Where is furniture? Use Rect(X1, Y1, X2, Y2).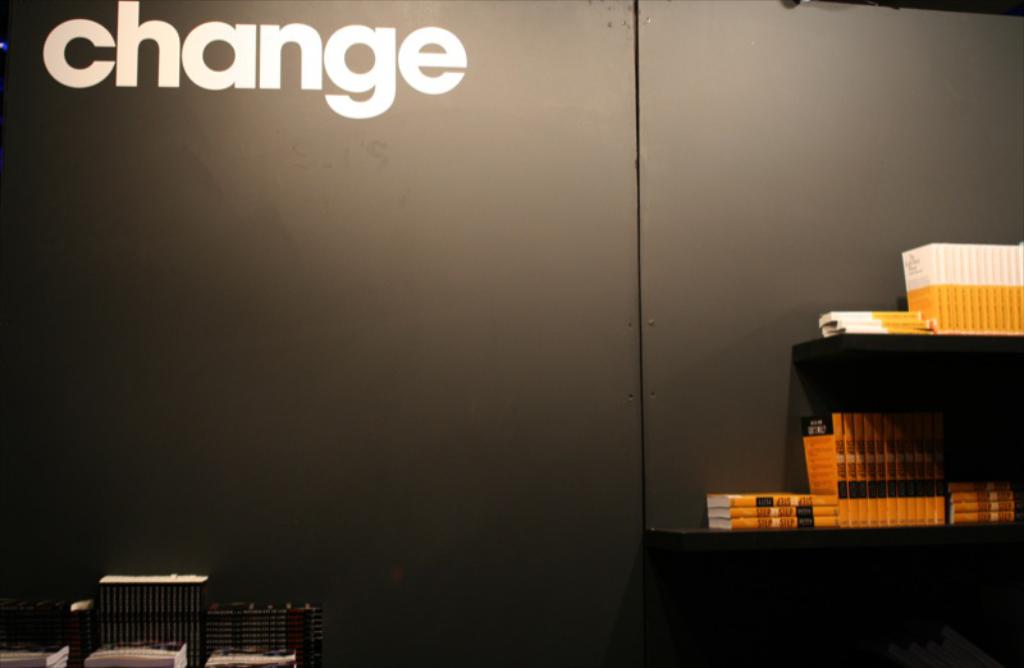
Rect(646, 525, 1023, 540).
